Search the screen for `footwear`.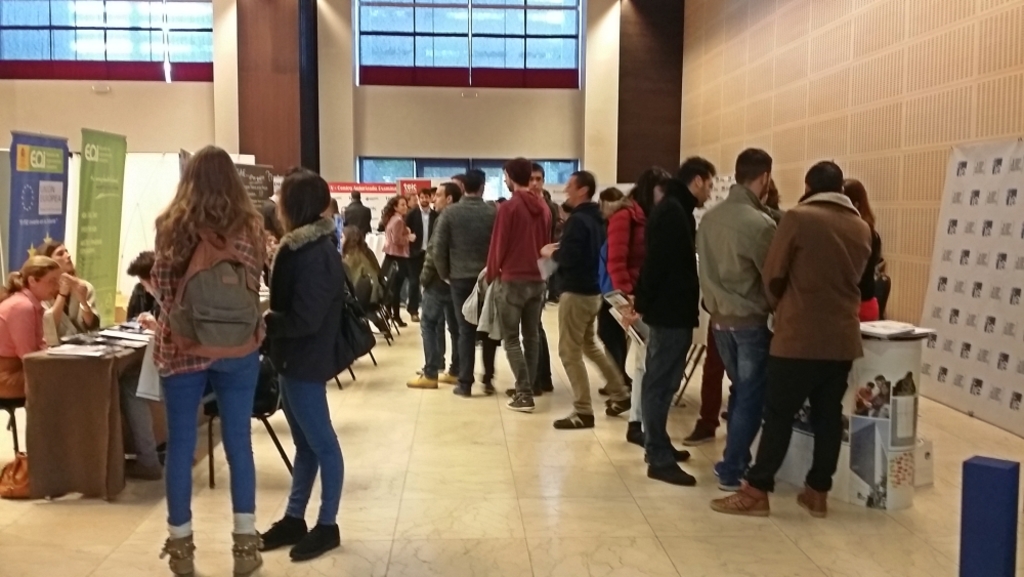
Found at select_region(605, 396, 629, 416).
